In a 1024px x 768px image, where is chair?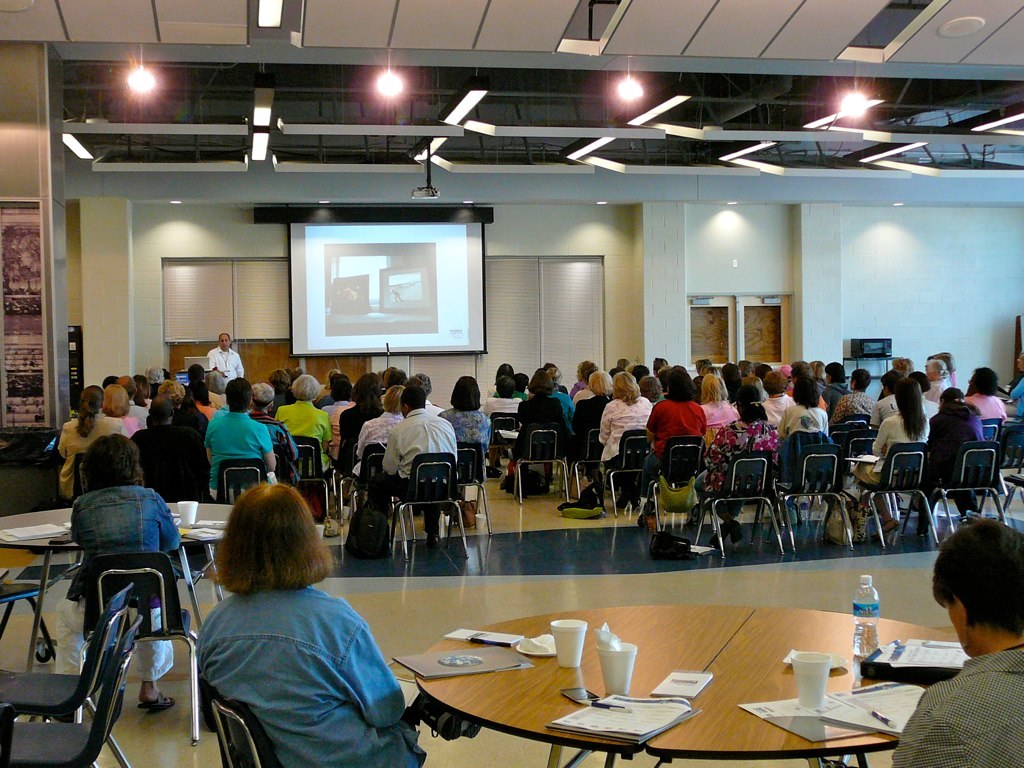
390:451:476:563.
